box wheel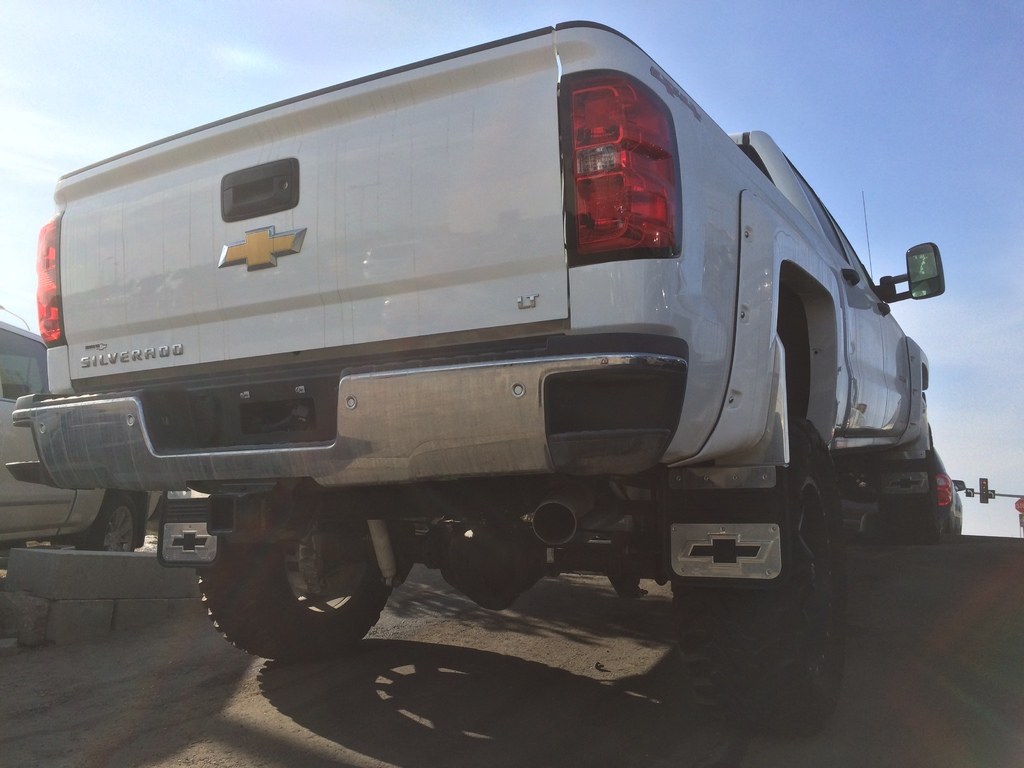
box(675, 418, 844, 735)
